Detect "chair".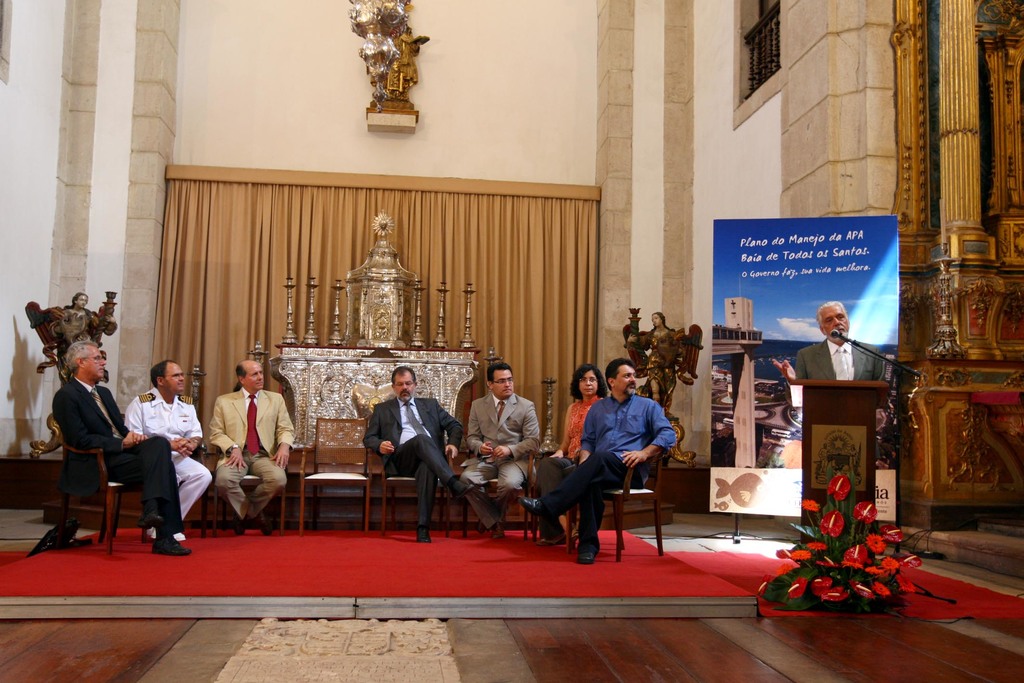
Detected at 303 415 375 537.
